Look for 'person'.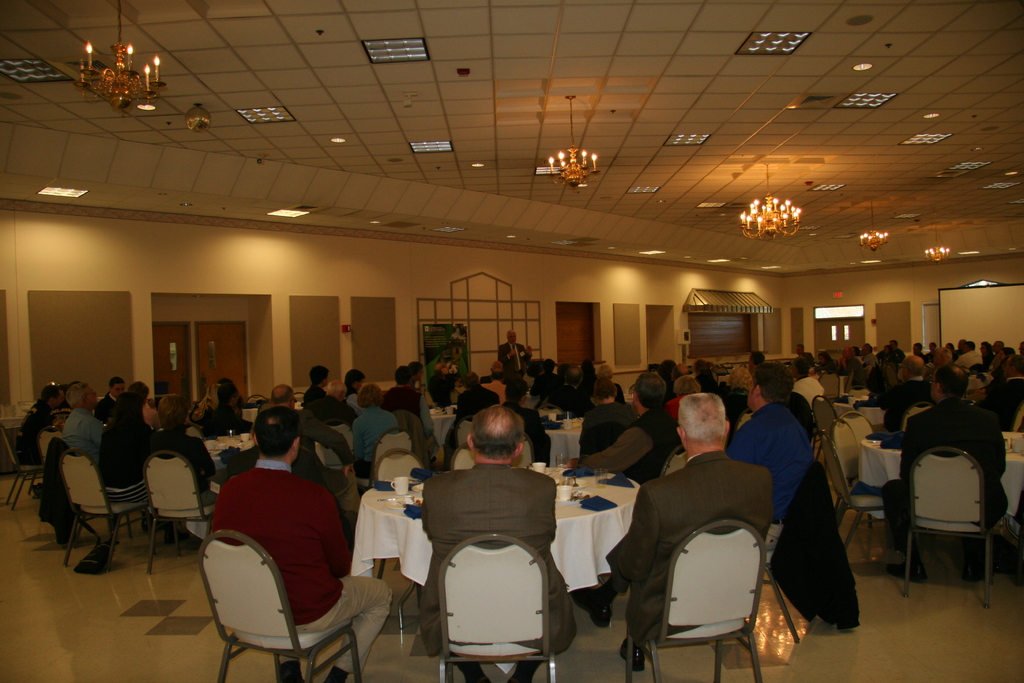
Found: pyautogui.locateOnScreen(53, 379, 108, 461).
